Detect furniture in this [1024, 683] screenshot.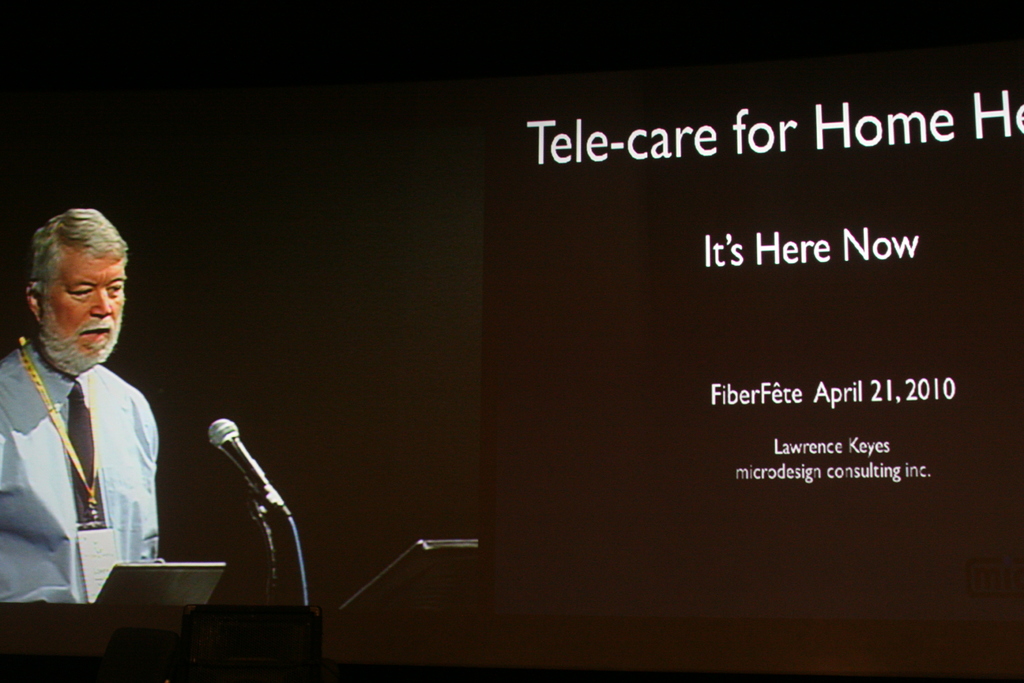
Detection: 0,603,324,682.
